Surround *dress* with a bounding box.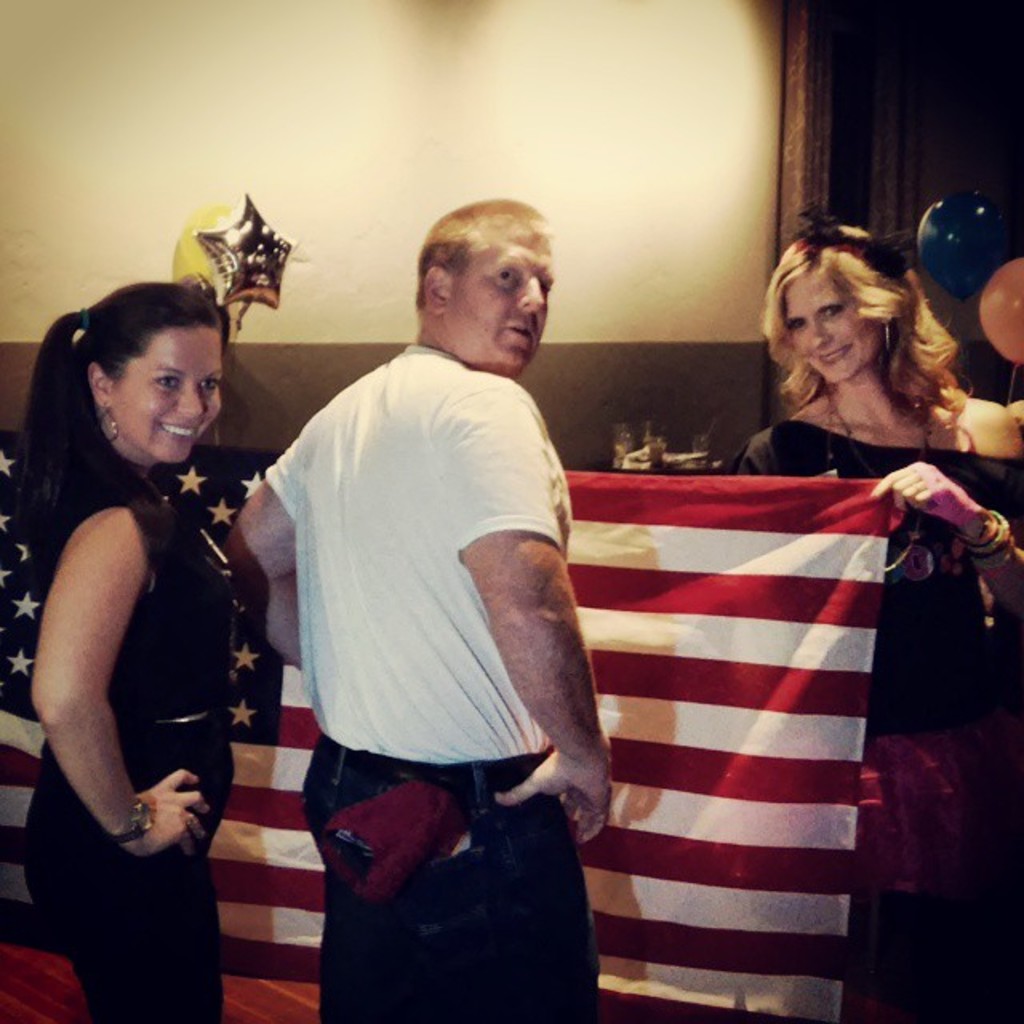
744, 429, 1019, 1022.
